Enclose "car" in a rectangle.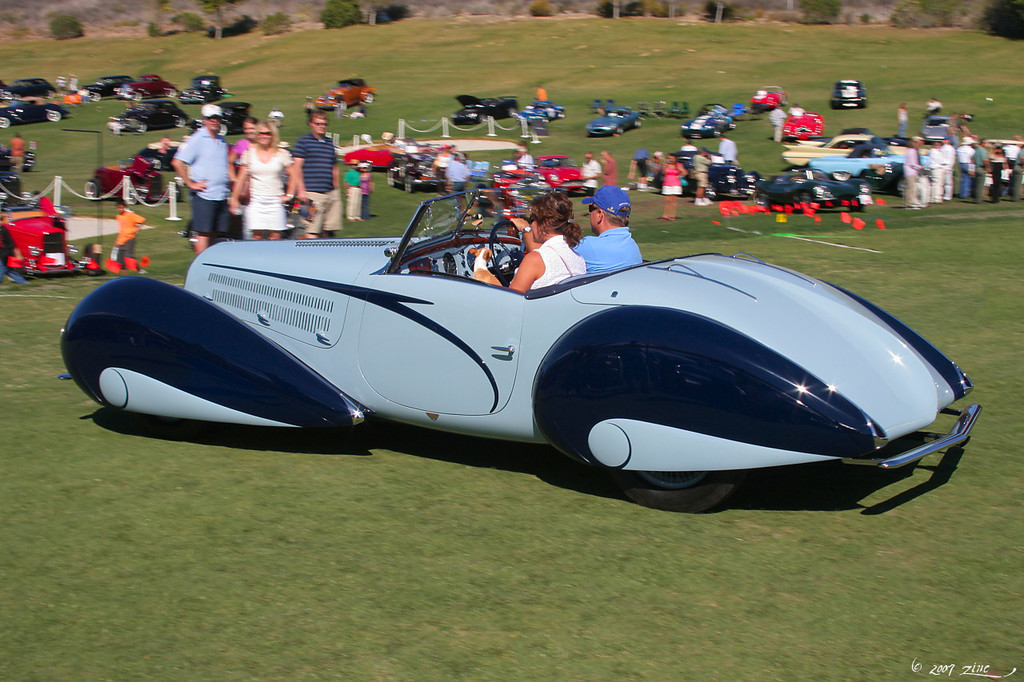
<region>756, 168, 872, 217</region>.
